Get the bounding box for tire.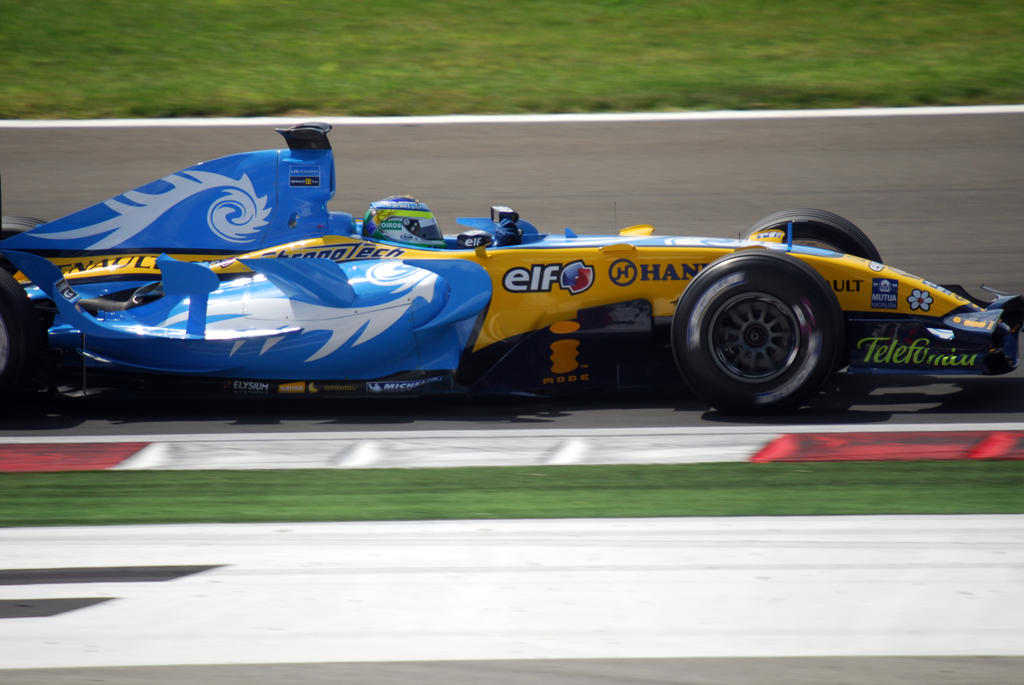
l=742, t=210, r=884, b=264.
